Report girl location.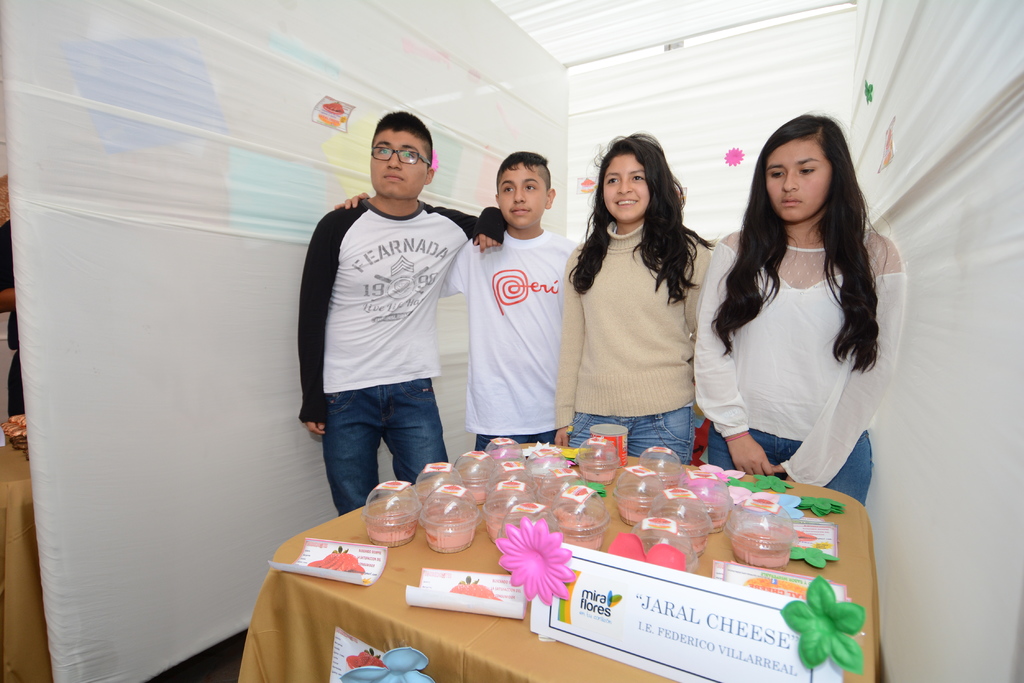
Report: 565, 132, 719, 460.
